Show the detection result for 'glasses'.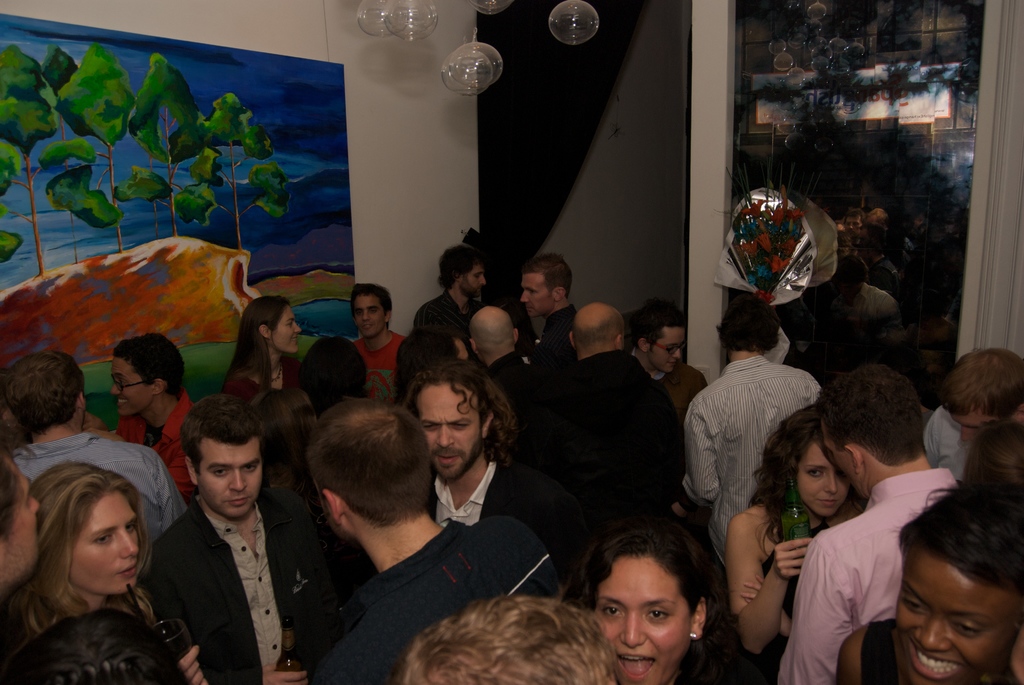
<box>648,344,689,359</box>.
